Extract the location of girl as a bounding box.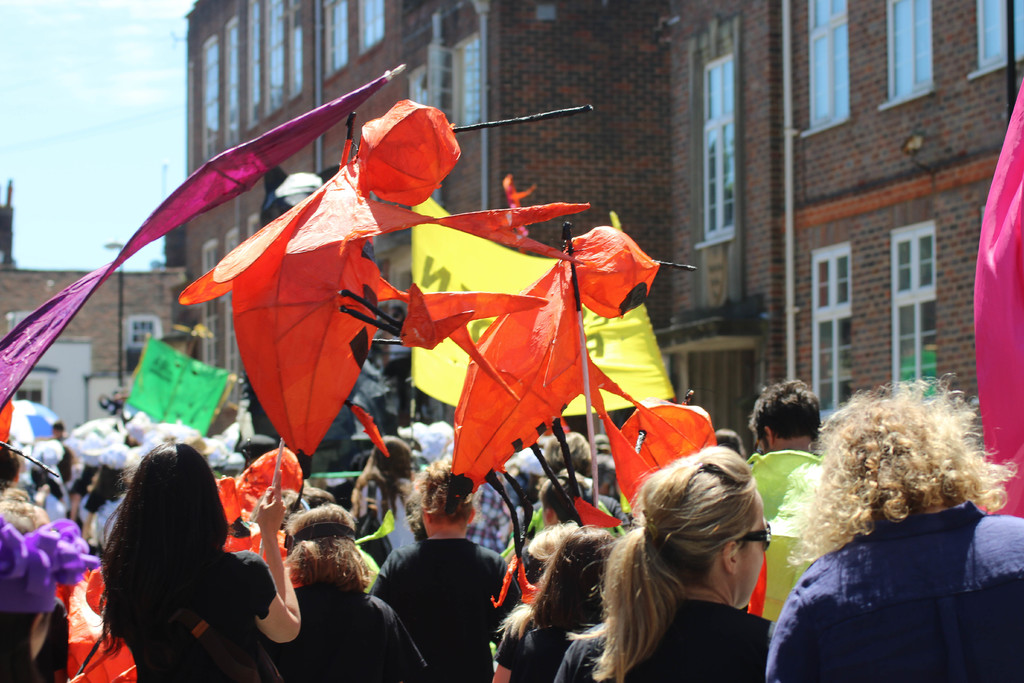
region(70, 441, 301, 682).
